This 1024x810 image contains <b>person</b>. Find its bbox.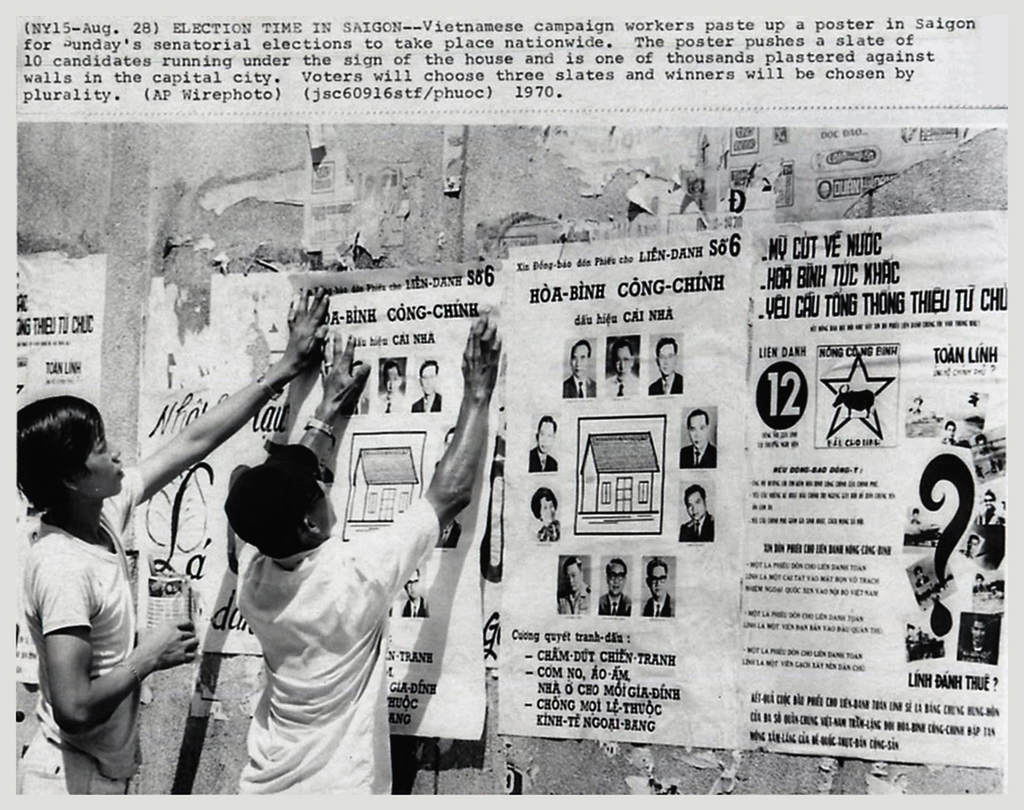
{"x1": 600, "y1": 554, "x2": 633, "y2": 619}.
